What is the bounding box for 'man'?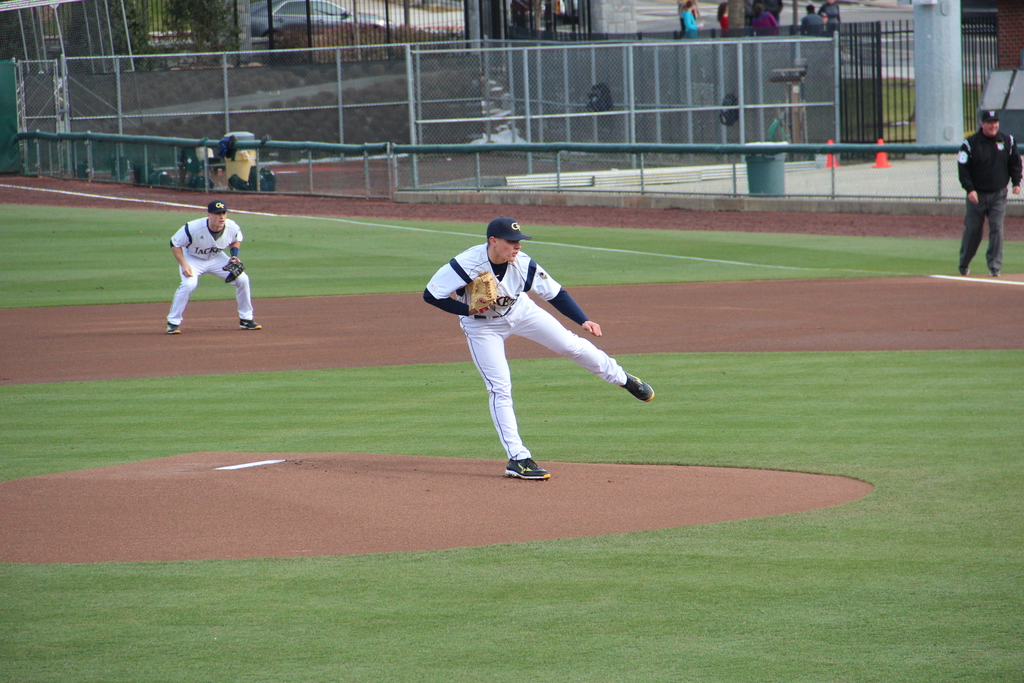
{"left": 416, "top": 202, "right": 639, "bottom": 490}.
